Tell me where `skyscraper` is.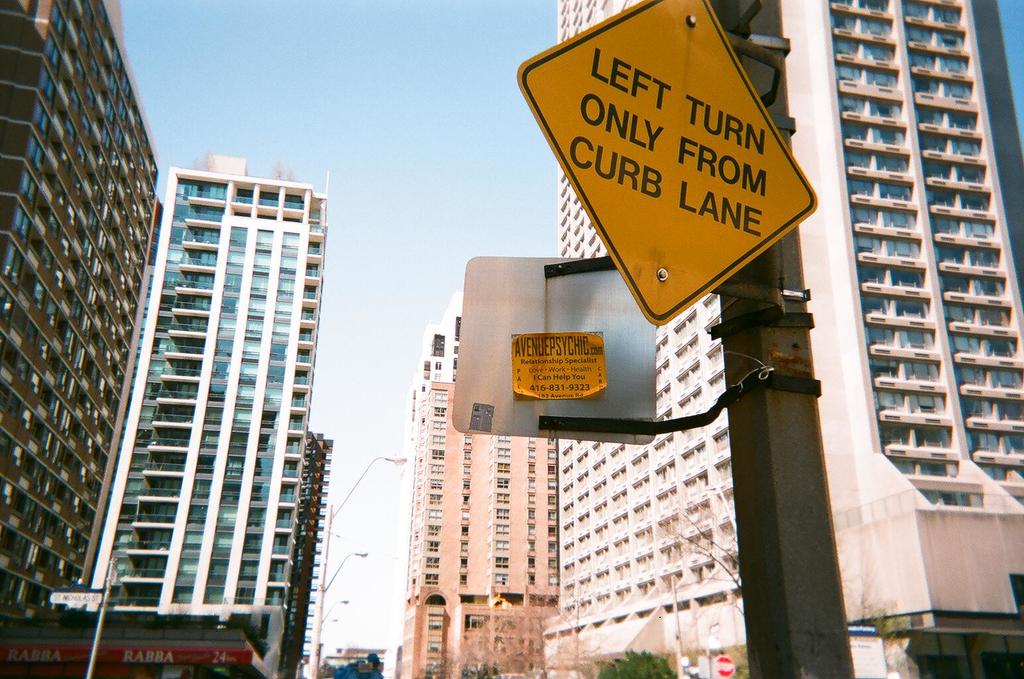
`skyscraper` is at x1=388 y1=278 x2=561 y2=678.
